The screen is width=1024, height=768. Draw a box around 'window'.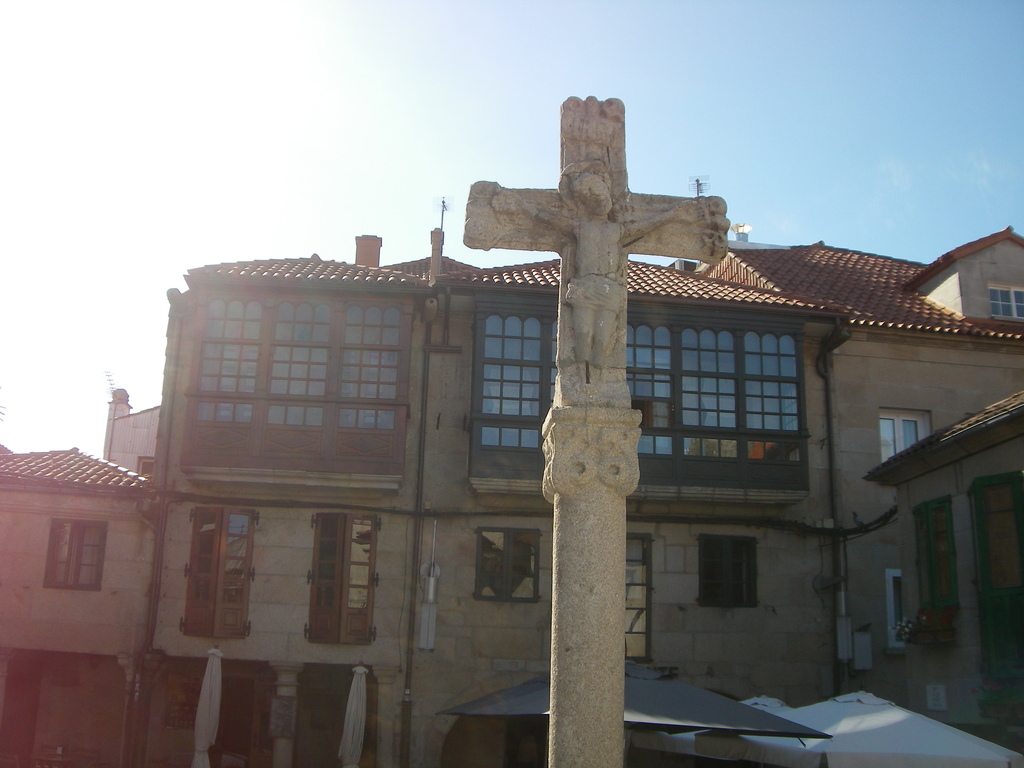
738/320/806/486.
